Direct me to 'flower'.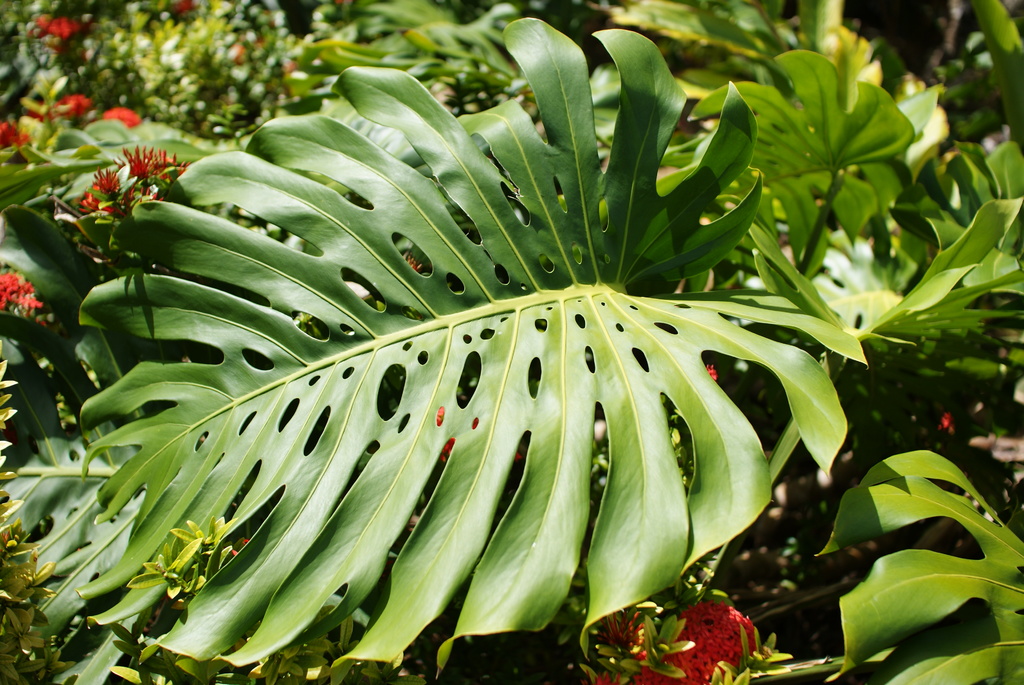
Direction: pyautogui.locateOnScreen(594, 592, 761, 684).
